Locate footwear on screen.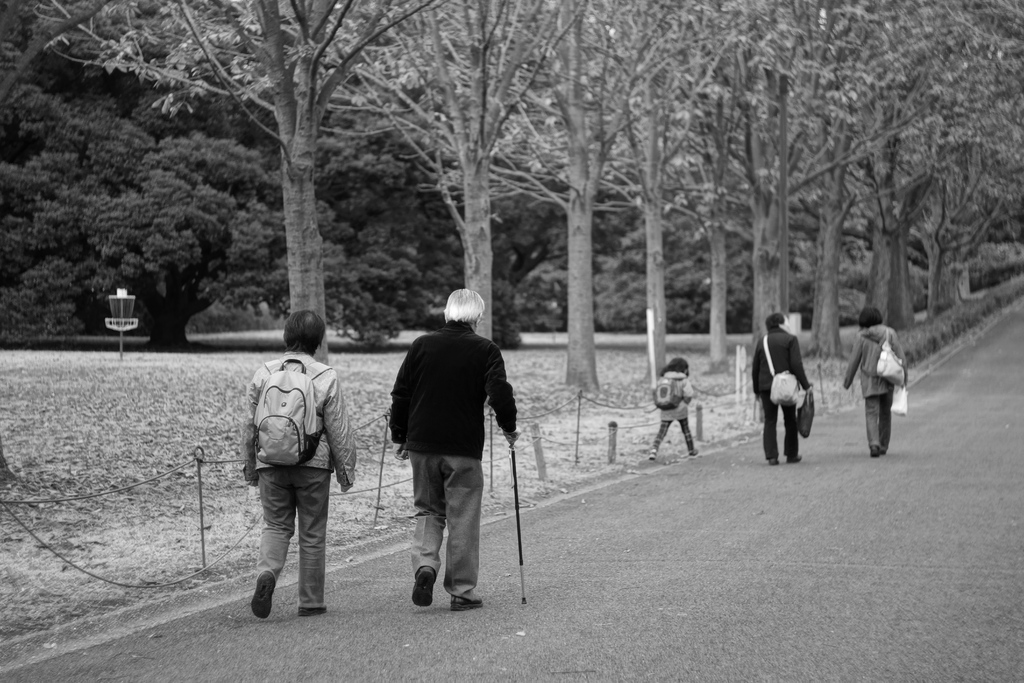
On screen at [412, 566, 435, 607].
